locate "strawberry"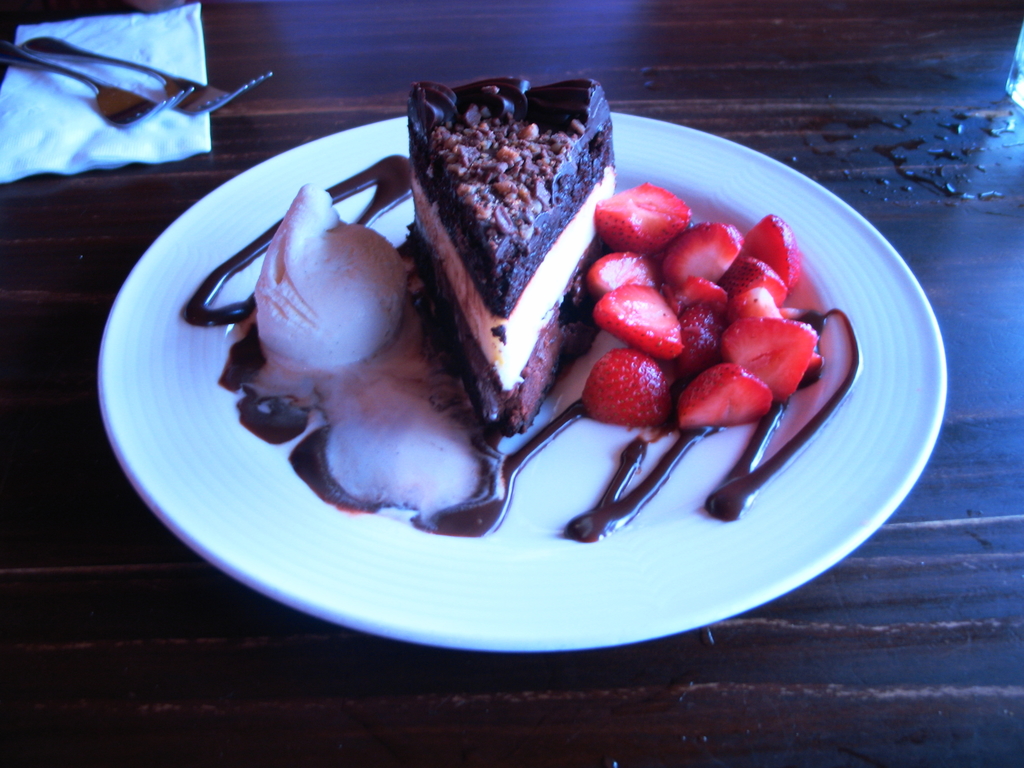
[715, 209, 798, 287]
